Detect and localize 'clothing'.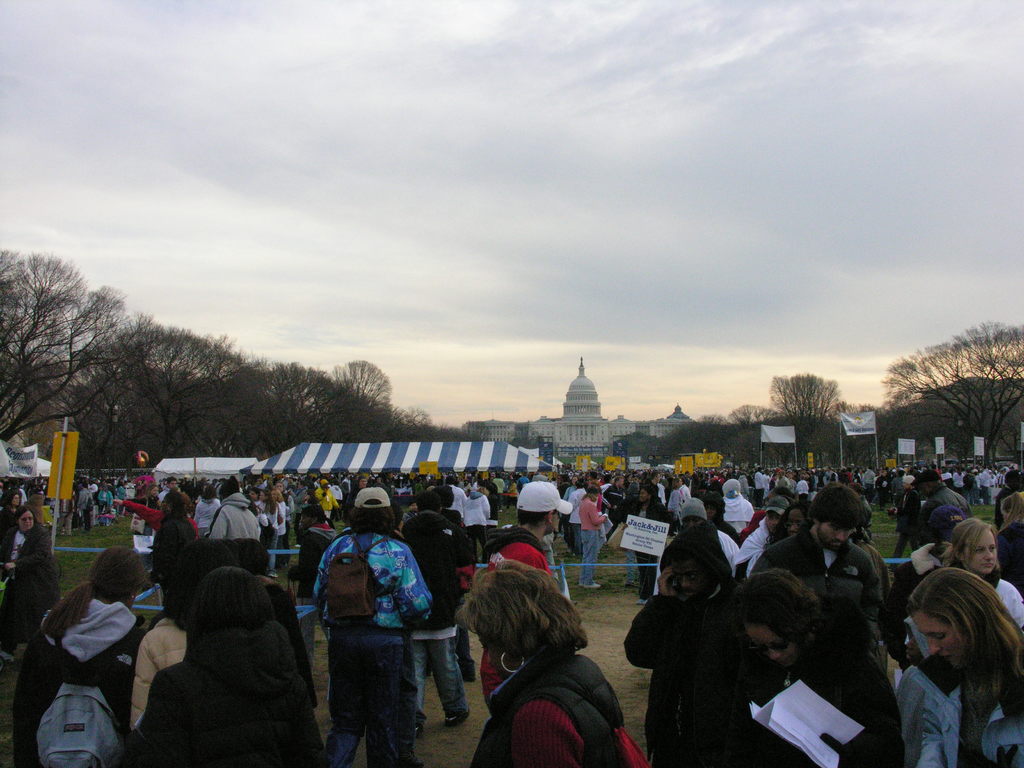
Localized at left=134, top=609, right=189, bottom=723.
